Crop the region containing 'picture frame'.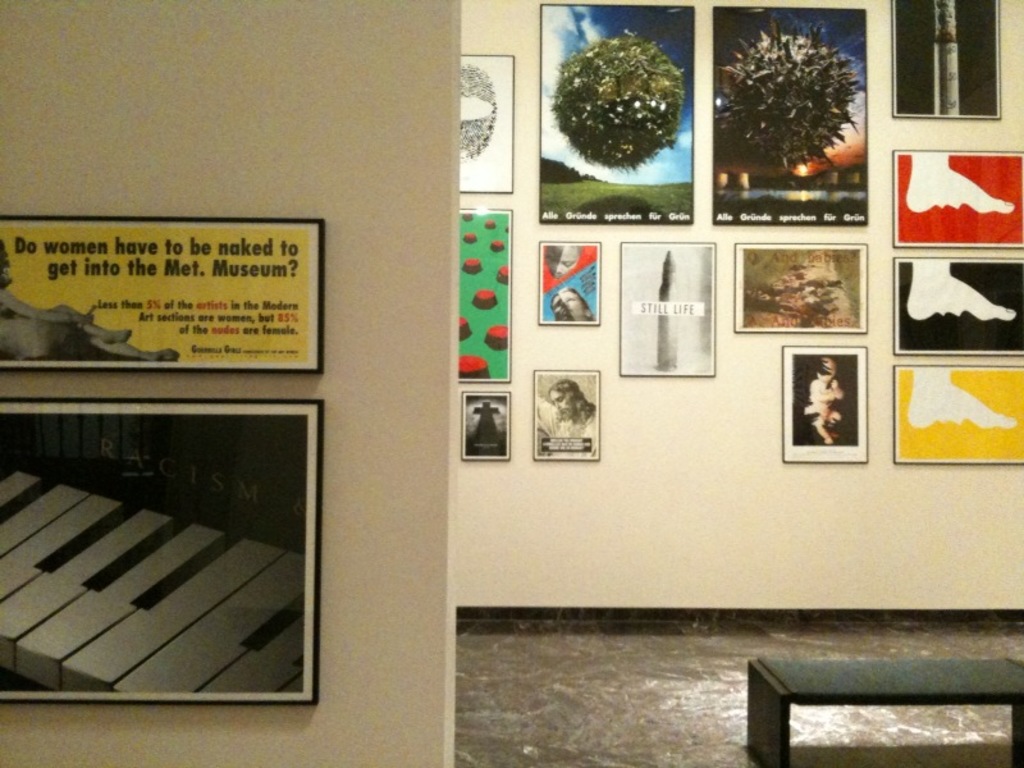
Crop region: <bbox>896, 151, 1023, 250</bbox>.
